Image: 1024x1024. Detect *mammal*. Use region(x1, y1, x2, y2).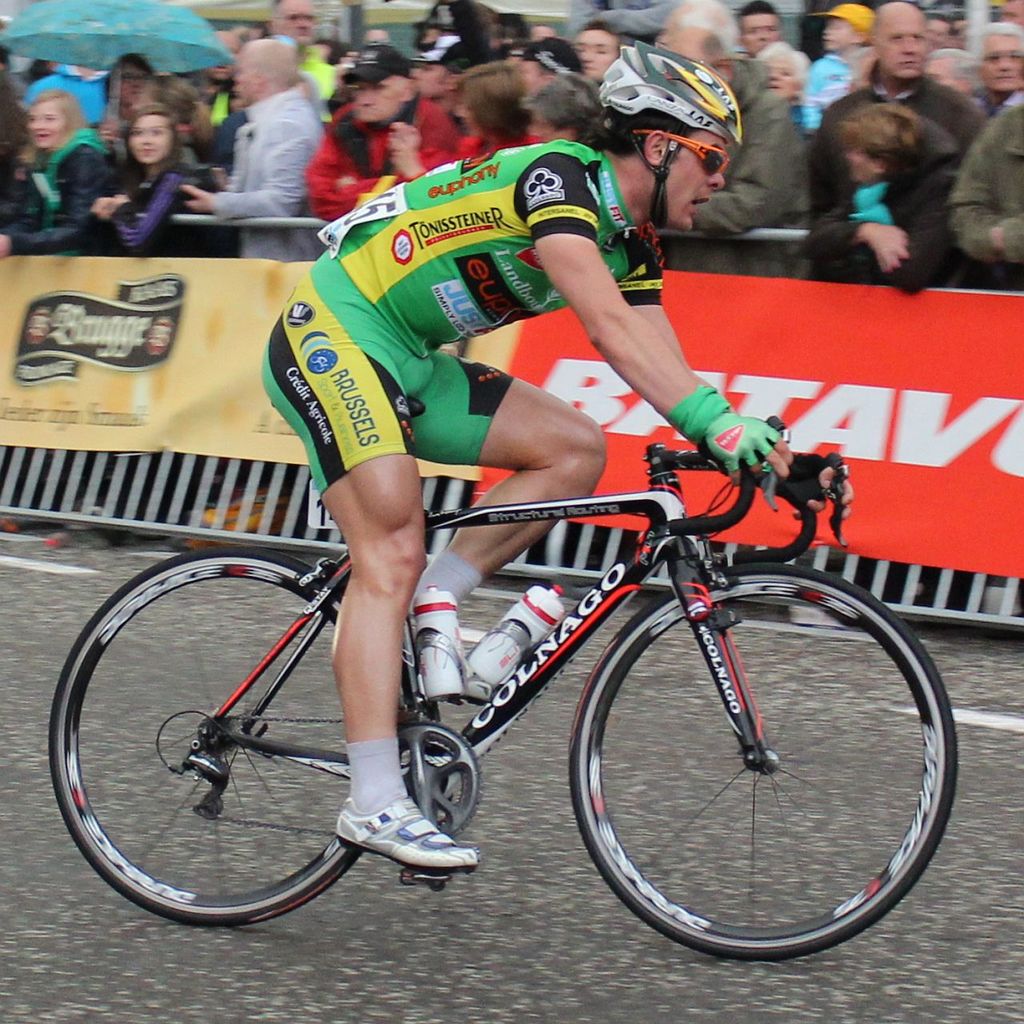
region(102, 49, 151, 119).
